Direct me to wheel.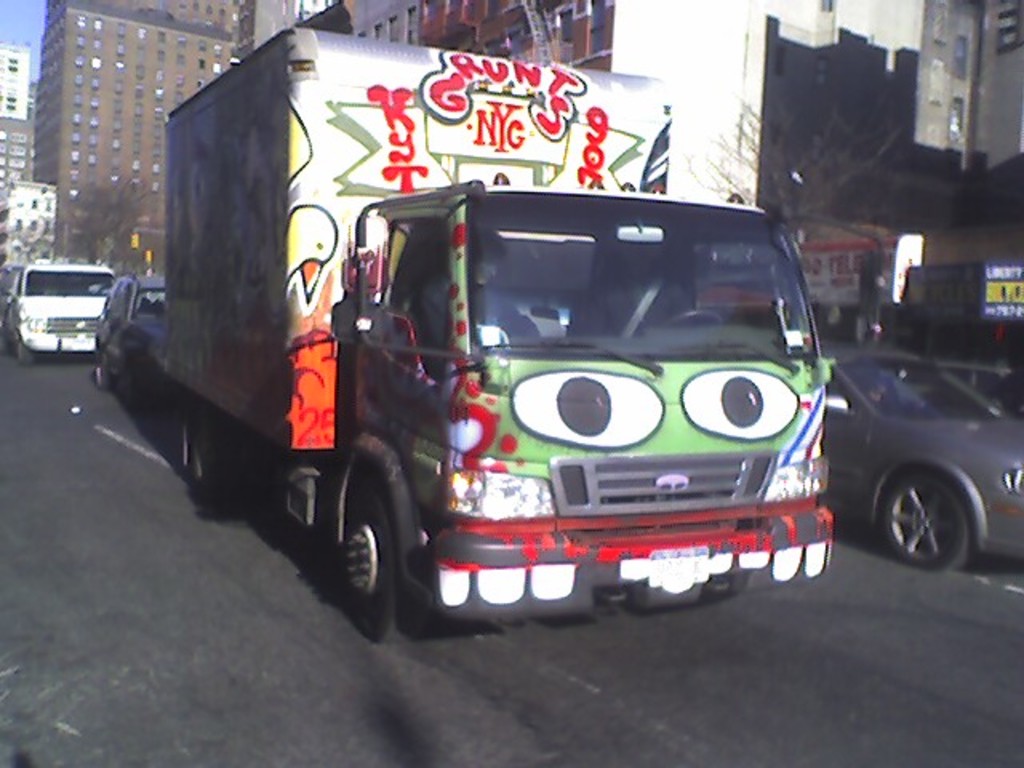
Direction: (662, 312, 728, 331).
